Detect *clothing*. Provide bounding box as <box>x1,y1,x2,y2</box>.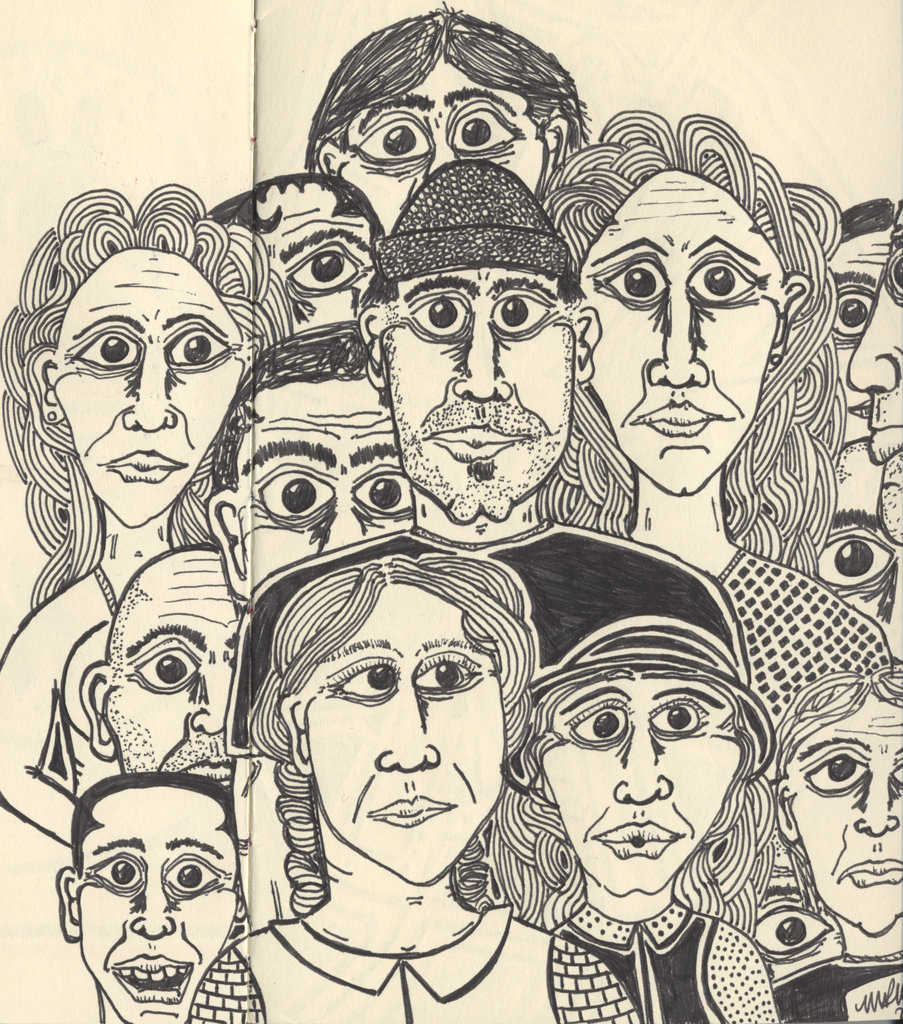
<box>221,514,761,726</box>.
